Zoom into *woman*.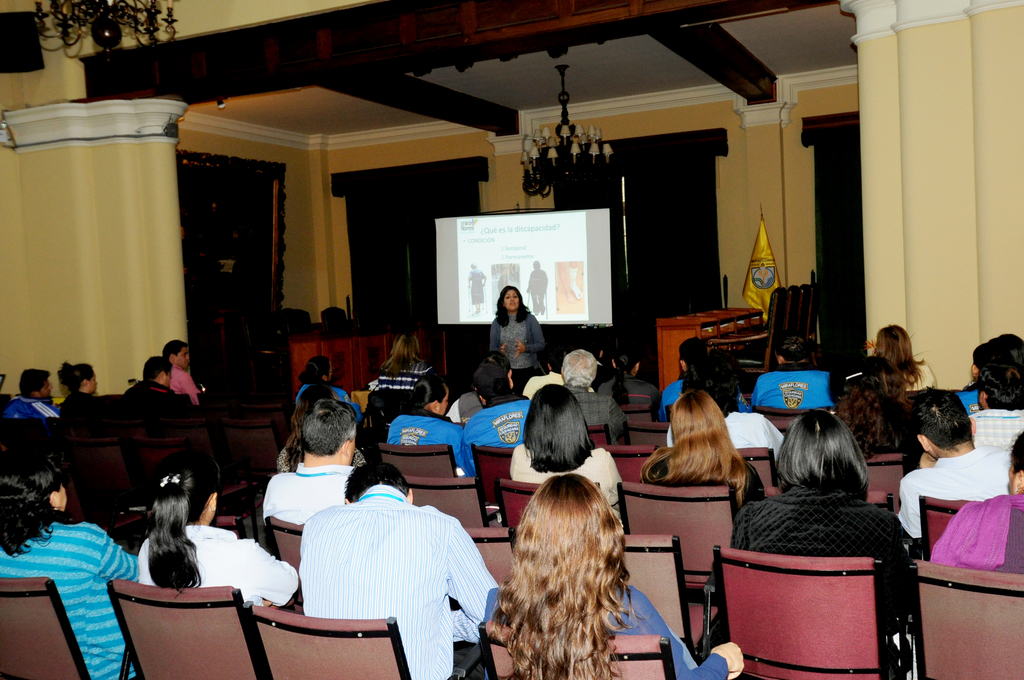
Zoom target: [left=493, top=280, right=545, bottom=391].
